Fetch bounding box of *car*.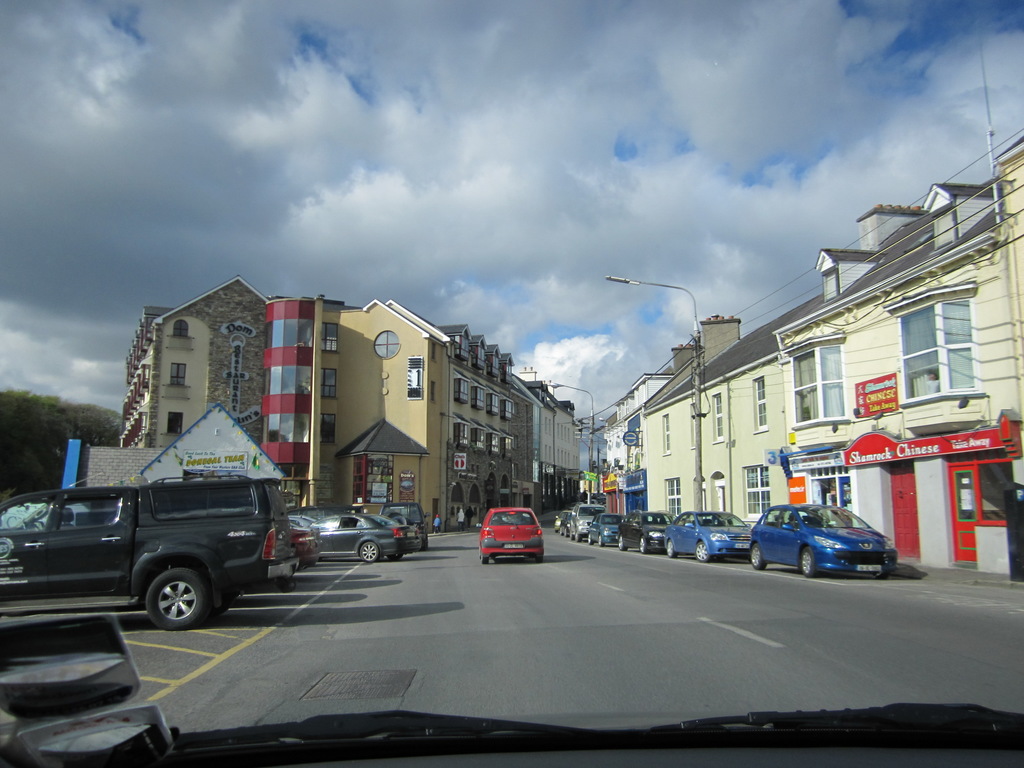
Bbox: <box>0,0,1023,767</box>.
